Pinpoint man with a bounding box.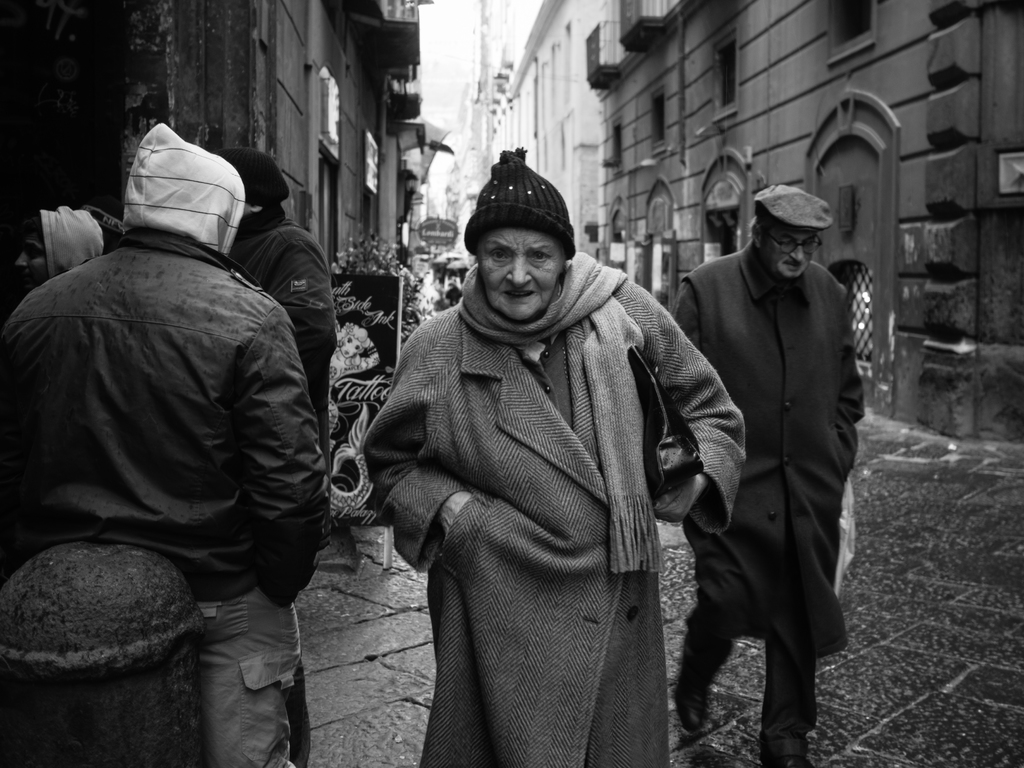
select_region(0, 121, 331, 767).
